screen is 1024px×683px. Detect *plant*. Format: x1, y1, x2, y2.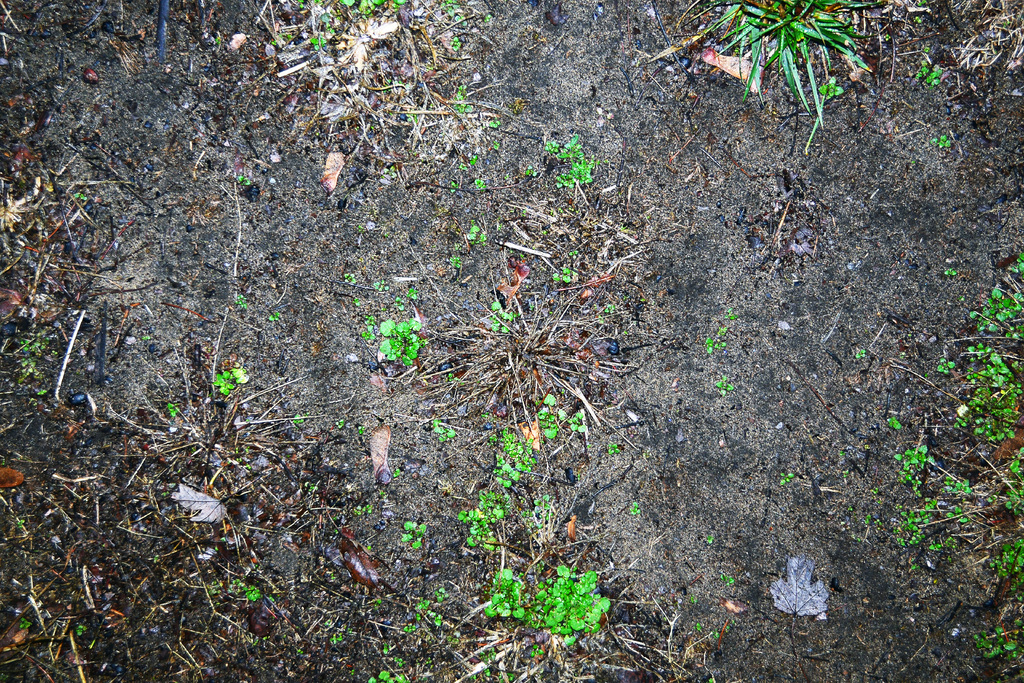
776, 470, 794, 488.
